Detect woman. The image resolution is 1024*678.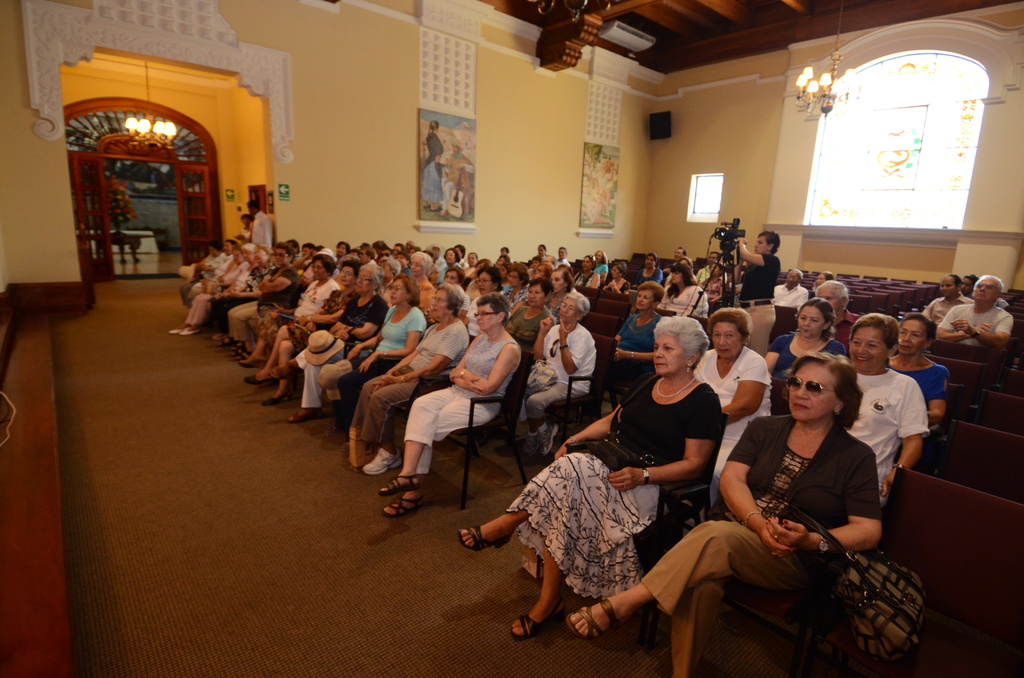
[753,290,856,412].
